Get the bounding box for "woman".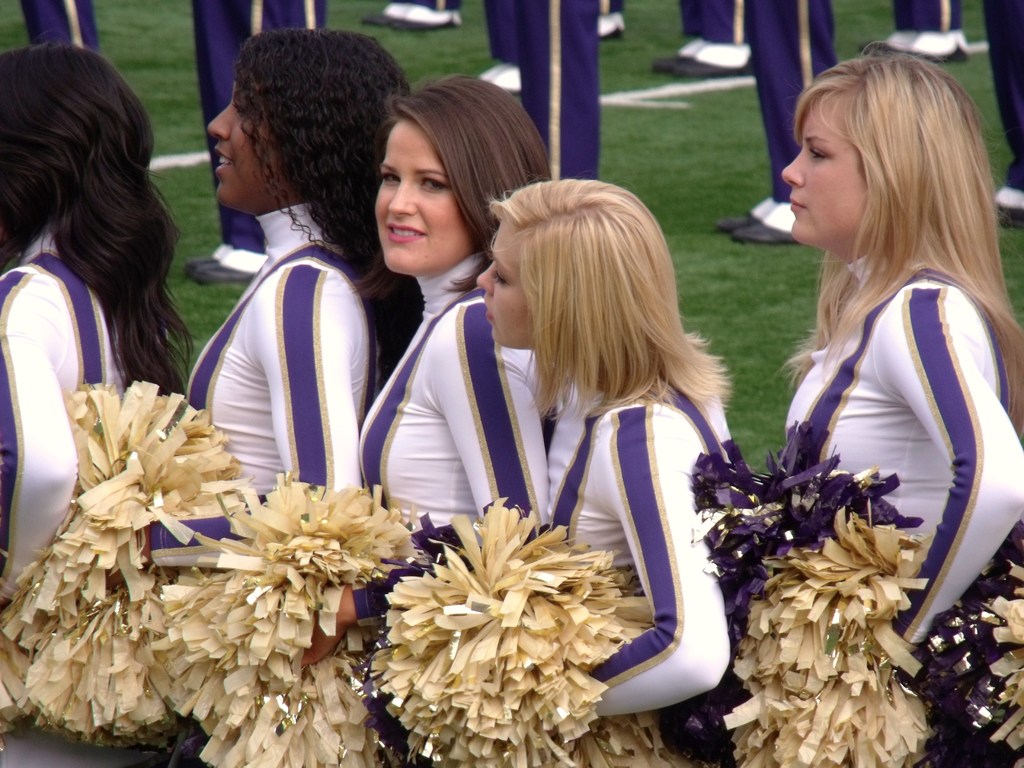
<region>473, 179, 739, 728</region>.
